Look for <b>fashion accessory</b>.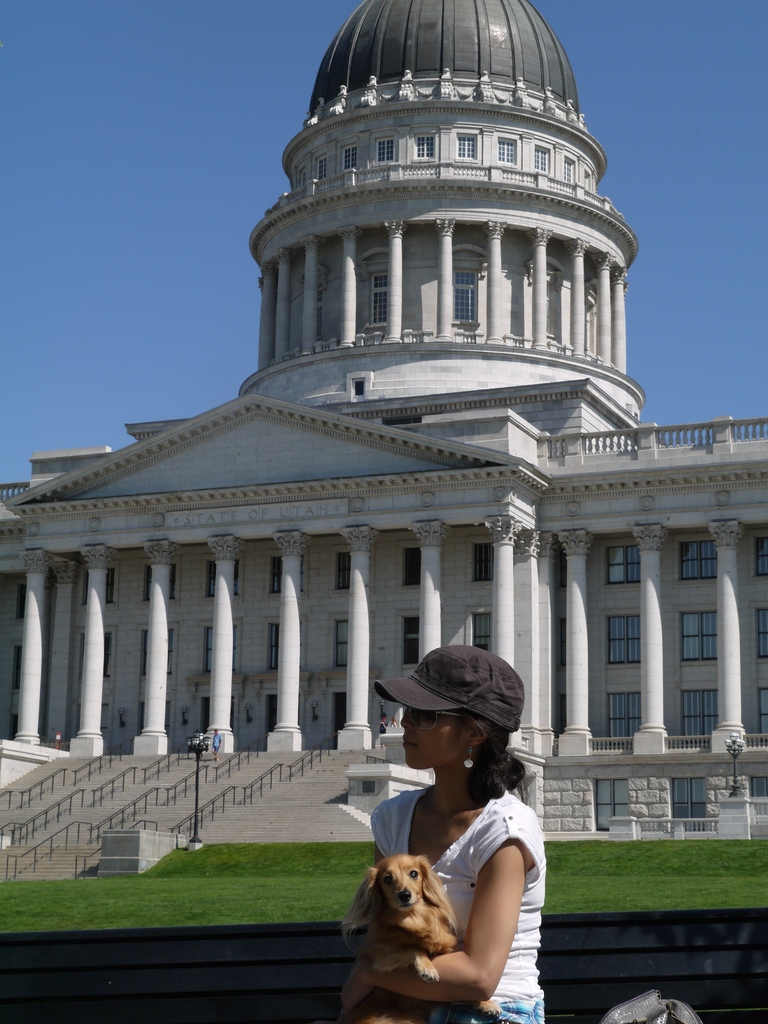
Found: box(400, 705, 468, 730).
